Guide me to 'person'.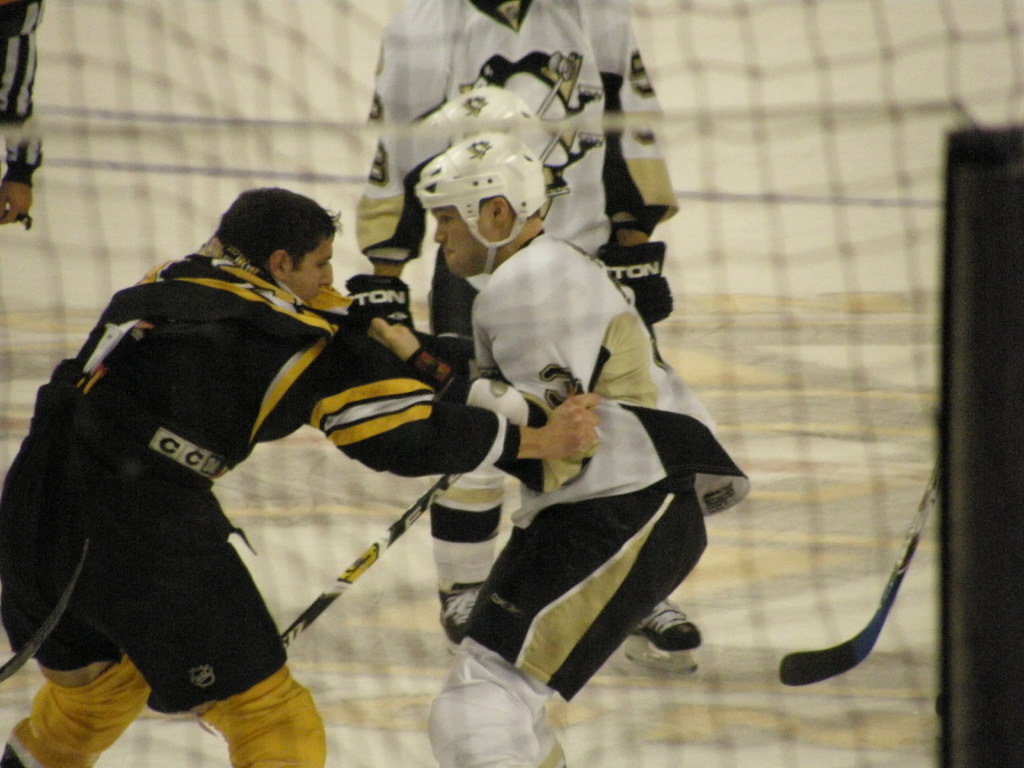
Guidance: left=344, top=0, right=698, bottom=679.
